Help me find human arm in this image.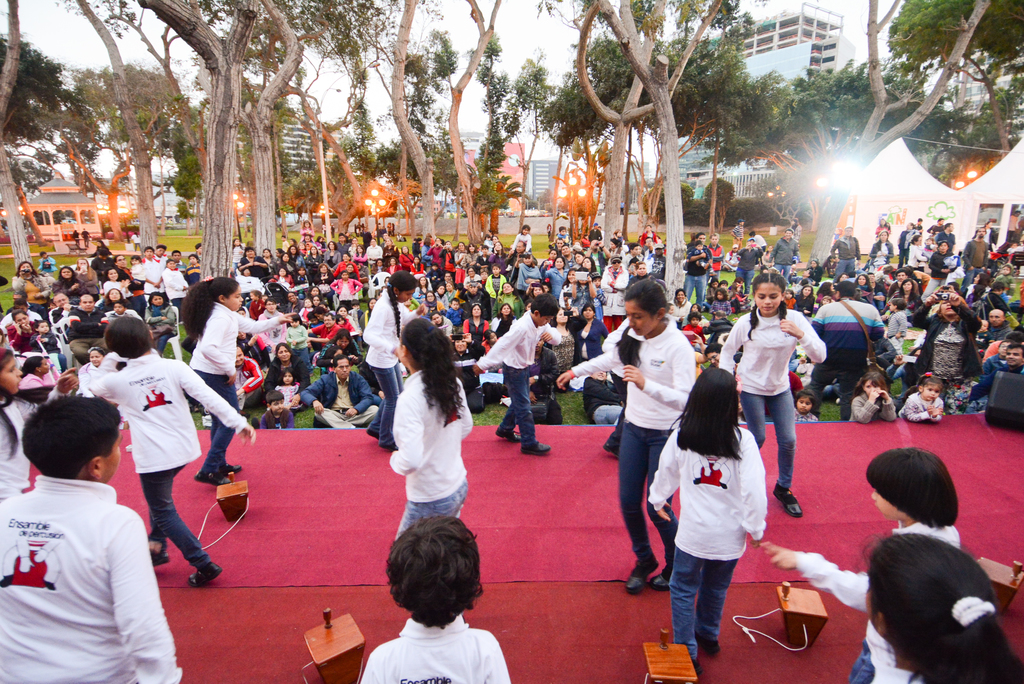
Found it: detection(299, 376, 324, 413).
